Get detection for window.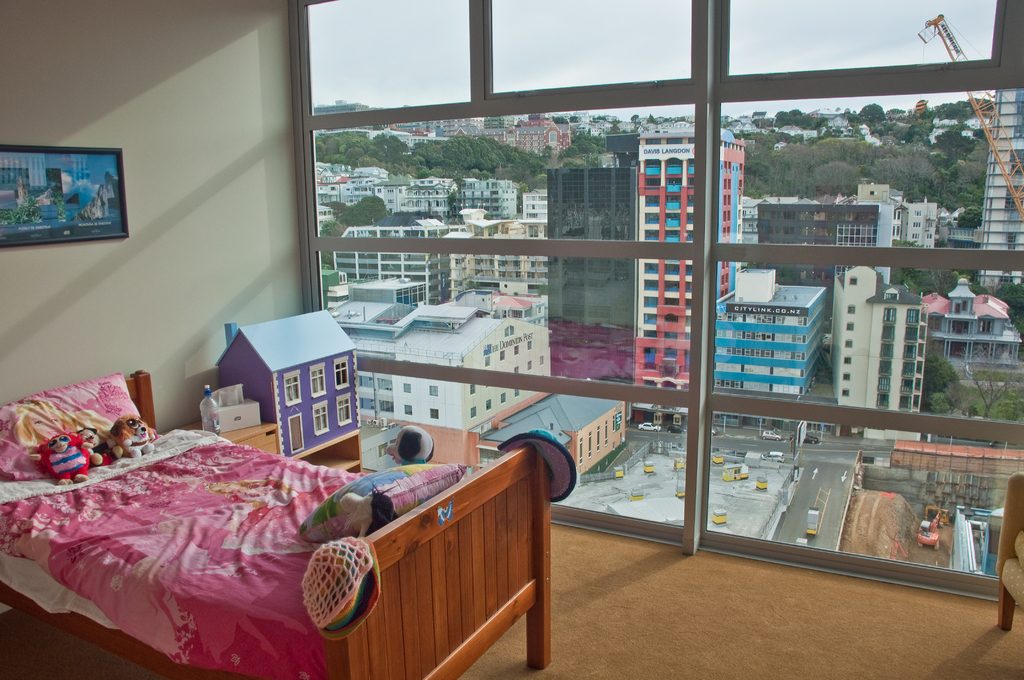
Detection: crop(484, 403, 493, 408).
